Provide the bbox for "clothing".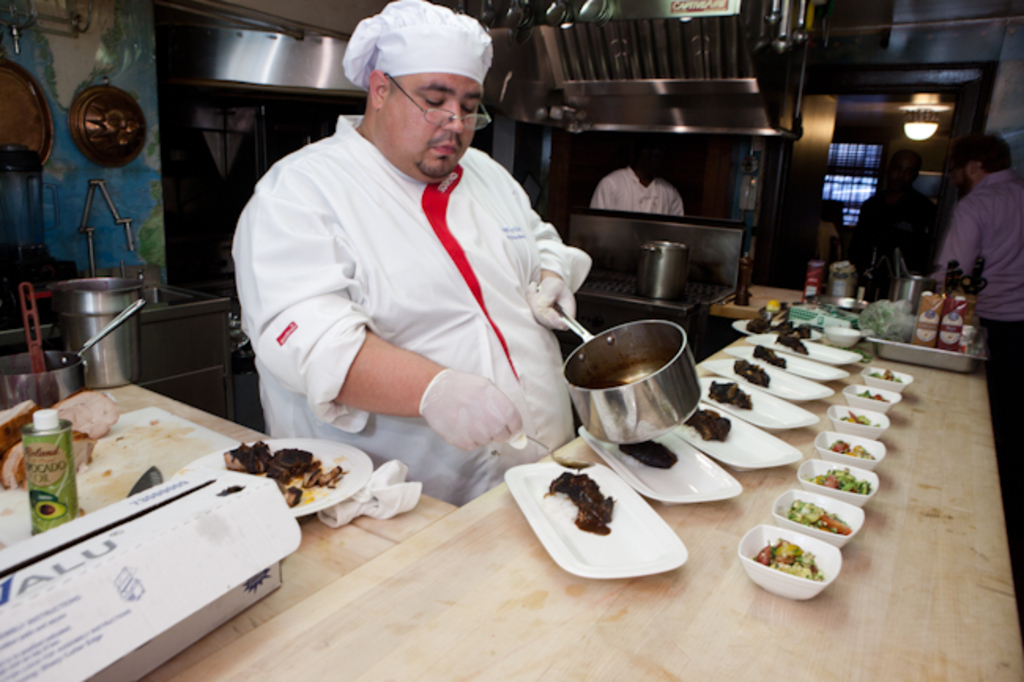
<bbox>937, 183, 970, 211</bbox>.
